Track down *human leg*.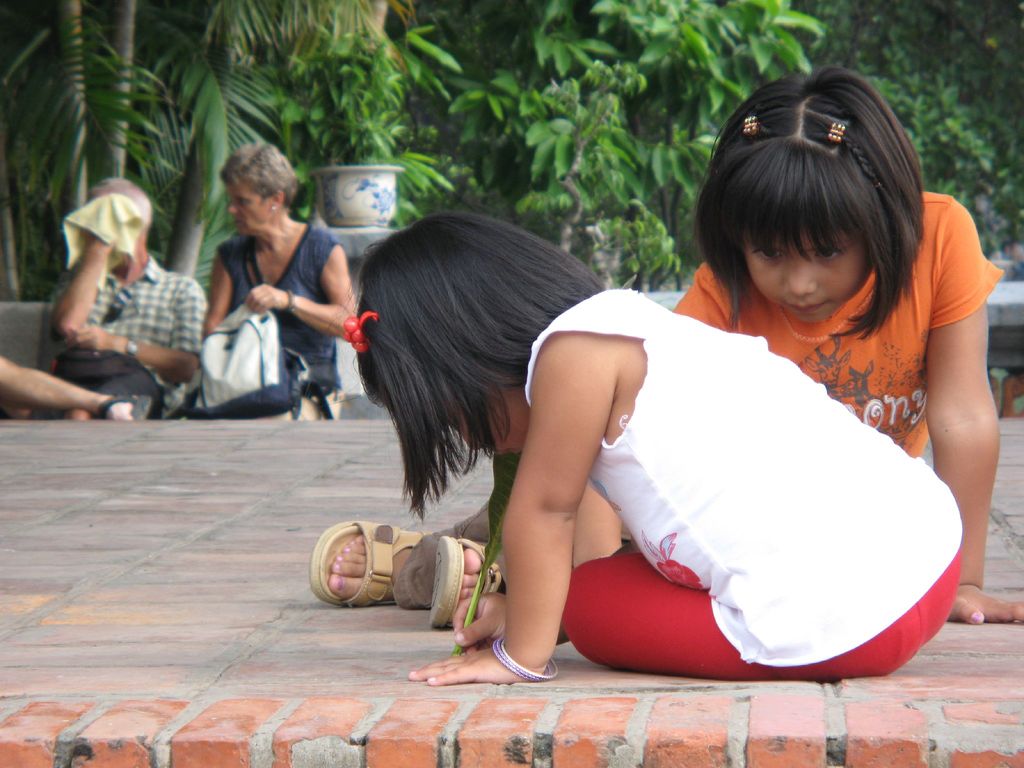
Tracked to <bbox>426, 532, 508, 631</bbox>.
